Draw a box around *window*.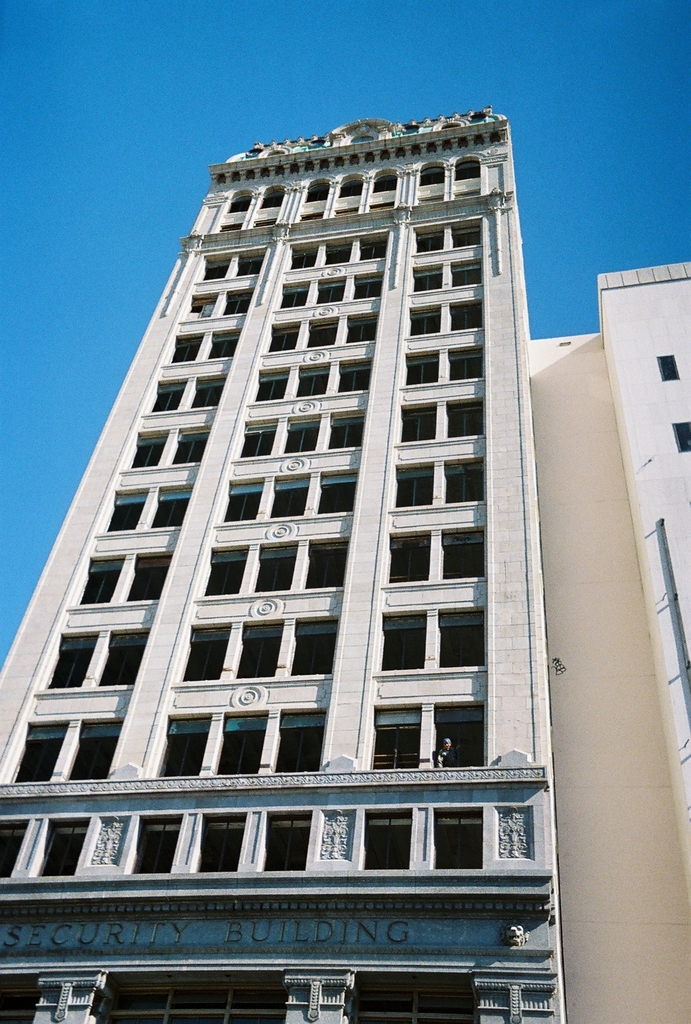
367/173/393/212.
